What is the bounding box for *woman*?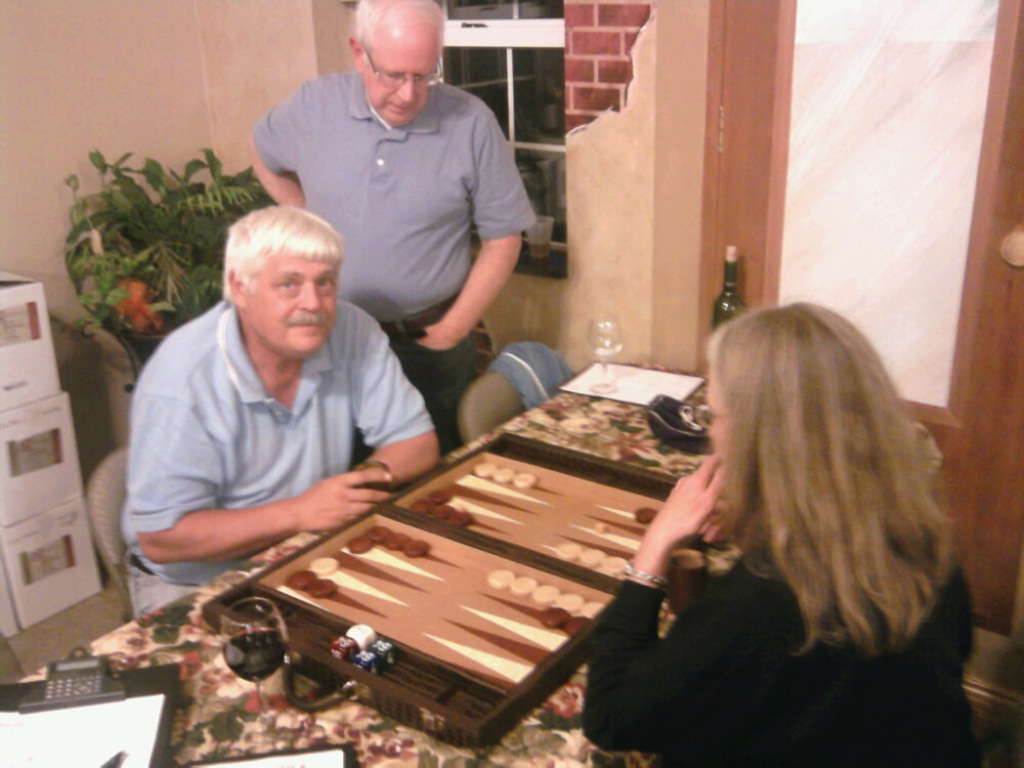
box=[572, 295, 996, 767].
